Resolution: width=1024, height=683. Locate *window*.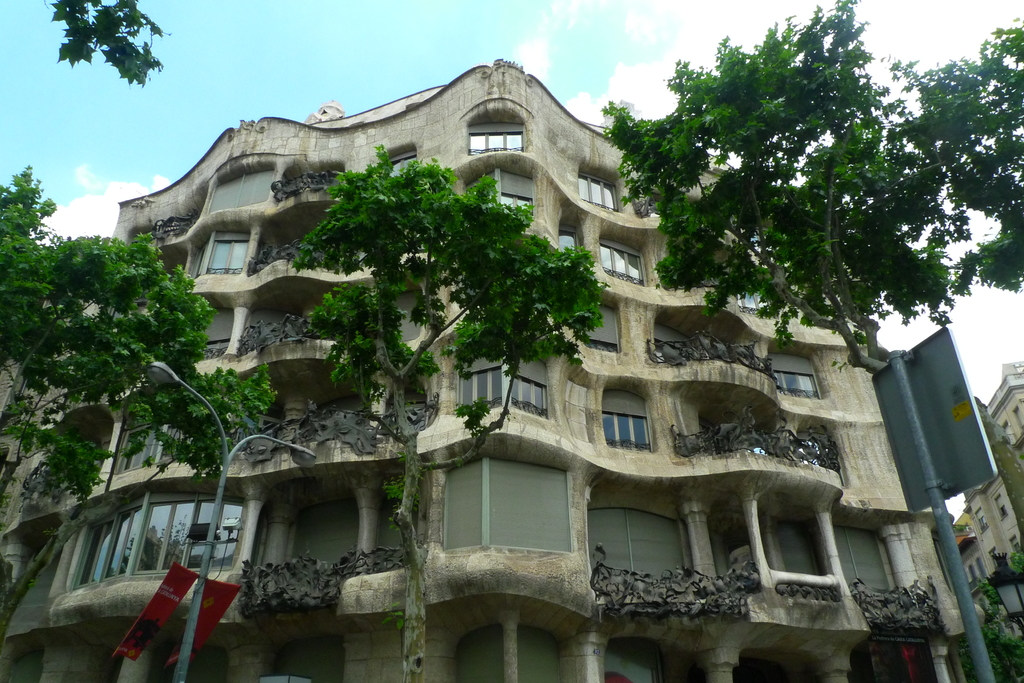
left=463, top=117, right=535, bottom=159.
